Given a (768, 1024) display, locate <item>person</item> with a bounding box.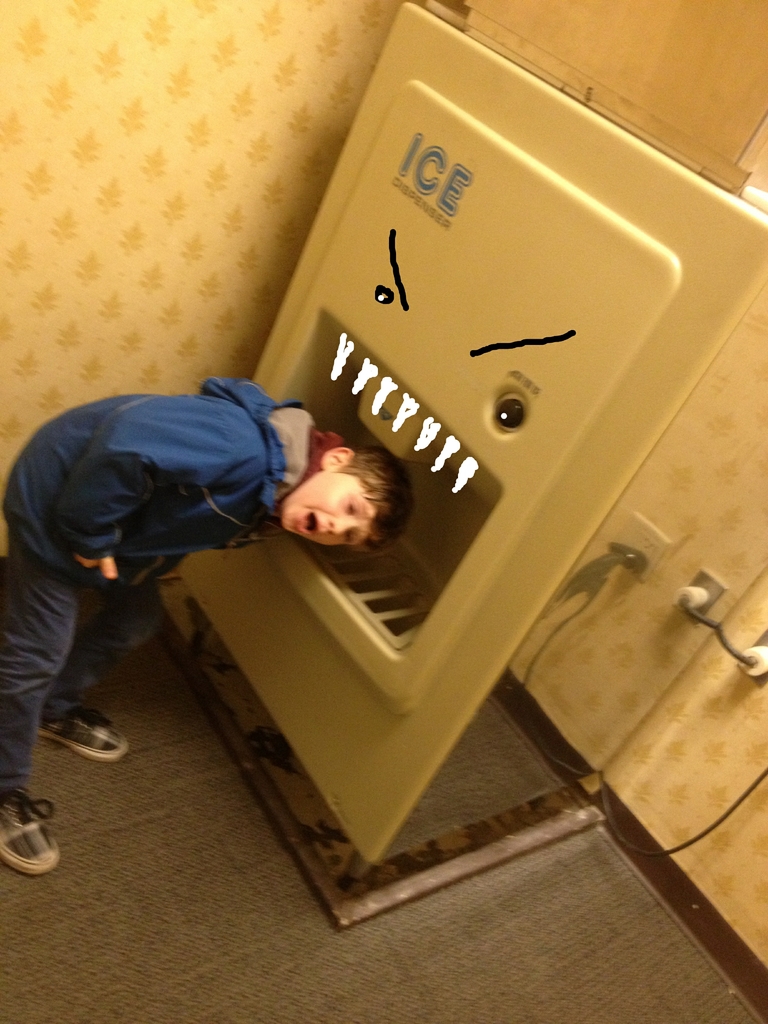
Located: [left=28, top=356, right=415, bottom=780].
